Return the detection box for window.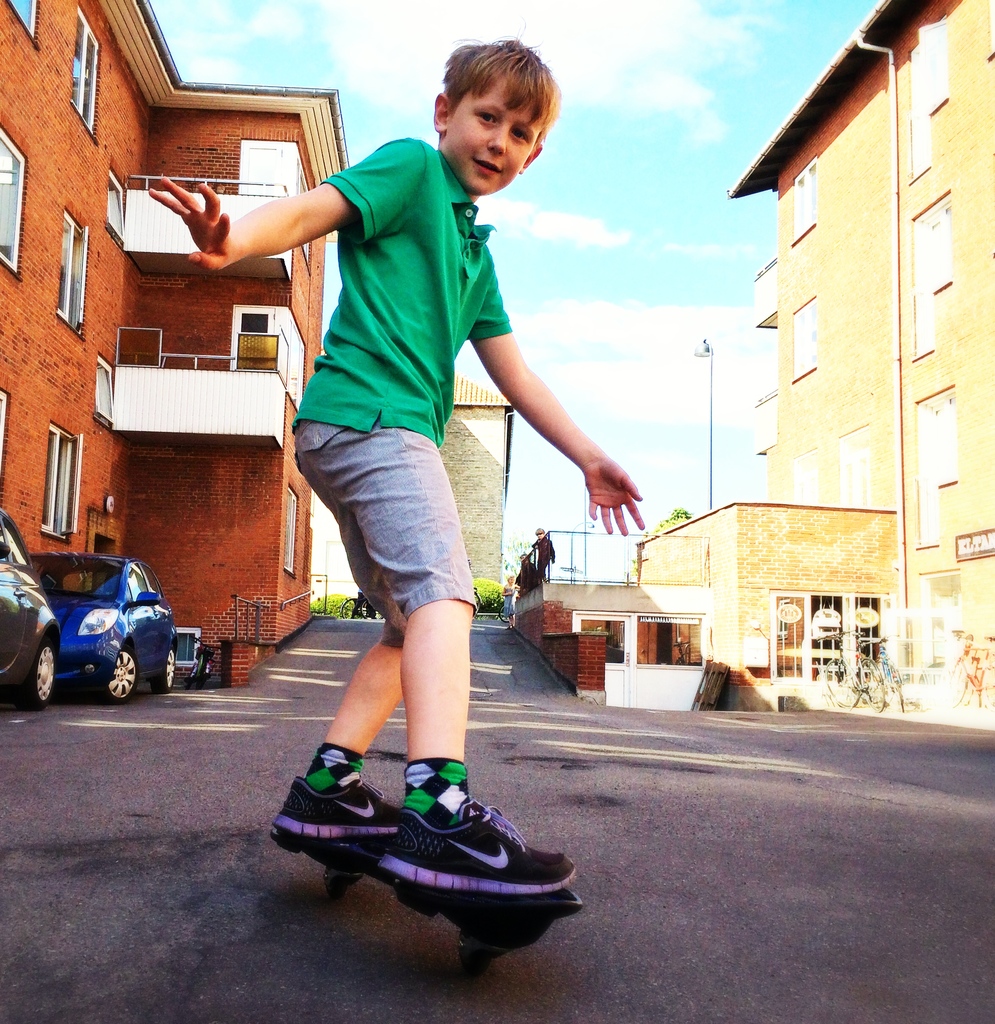
pyautogui.locateOnScreen(903, 17, 947, 181).
